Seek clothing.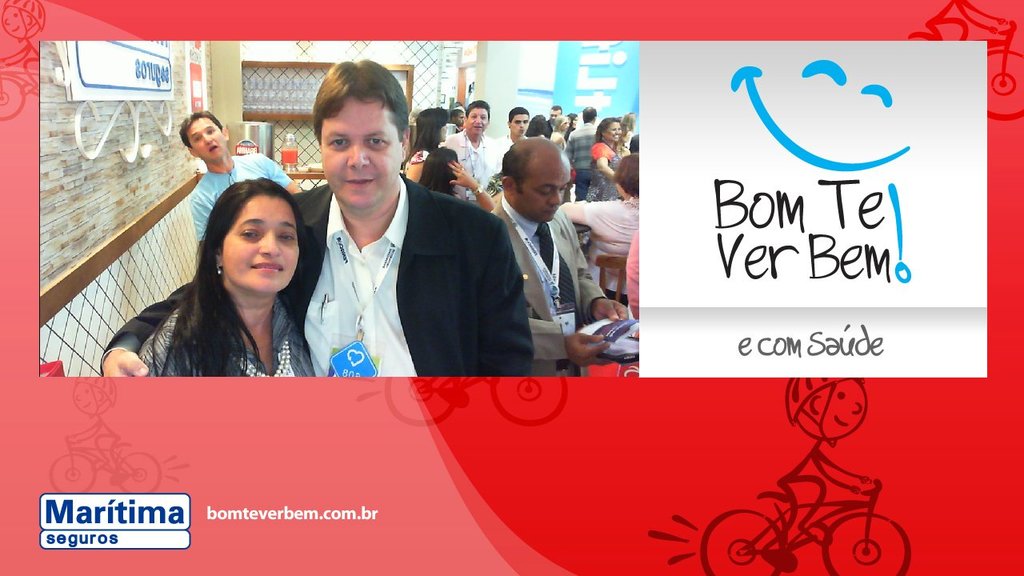
bbox=[136, 300, 307, 381].
